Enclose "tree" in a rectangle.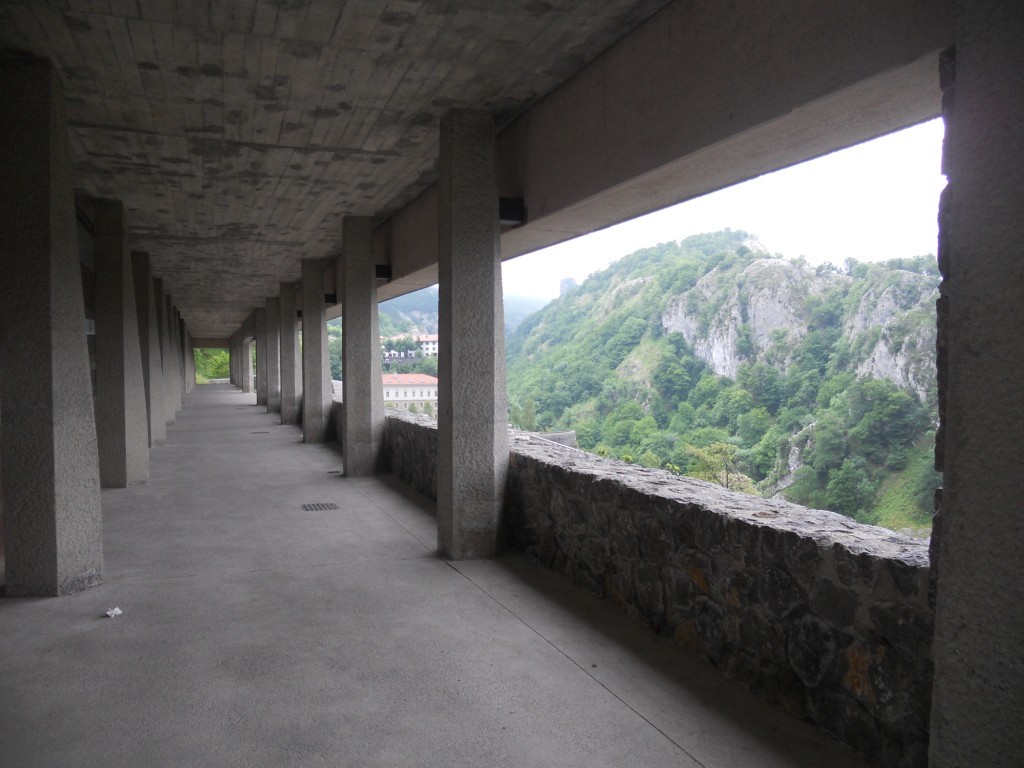
333, 340, 339, 371.
